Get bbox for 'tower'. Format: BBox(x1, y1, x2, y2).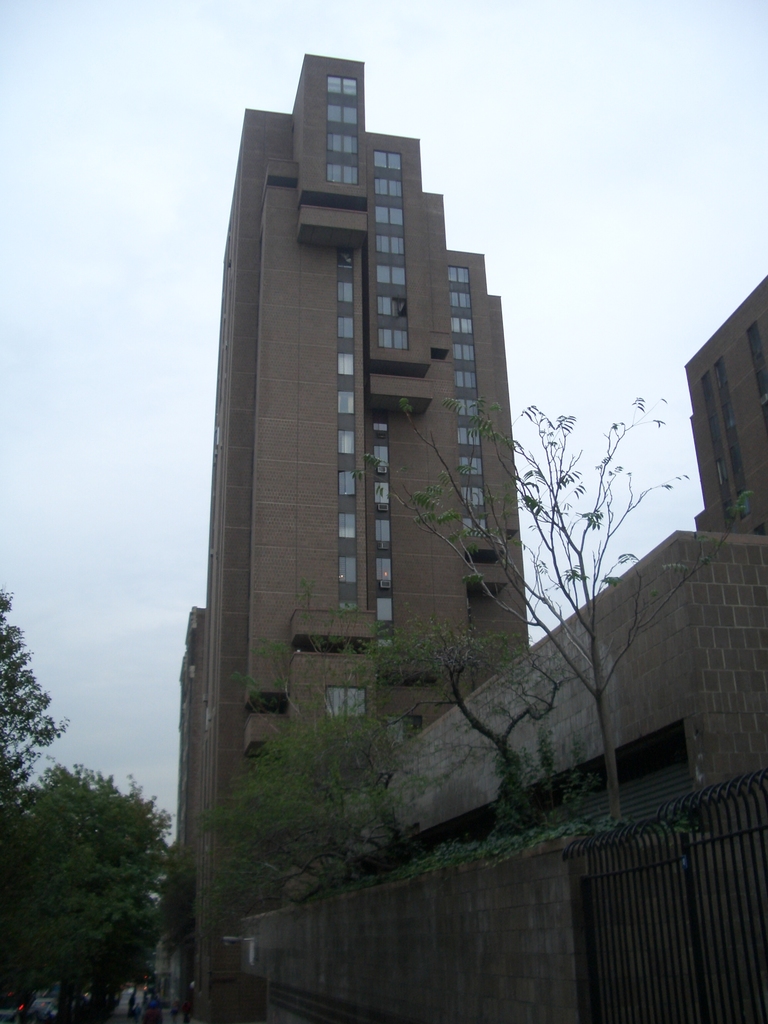
BBox(171, 54, 524, 1022).
